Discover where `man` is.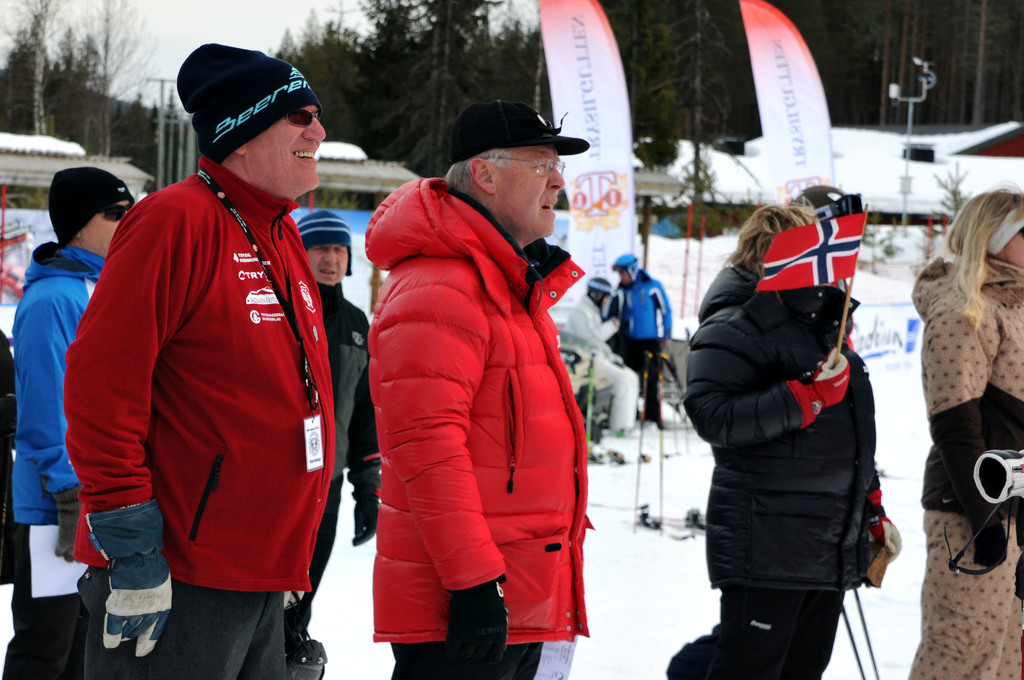
Discovered at 605/254/675/428.
